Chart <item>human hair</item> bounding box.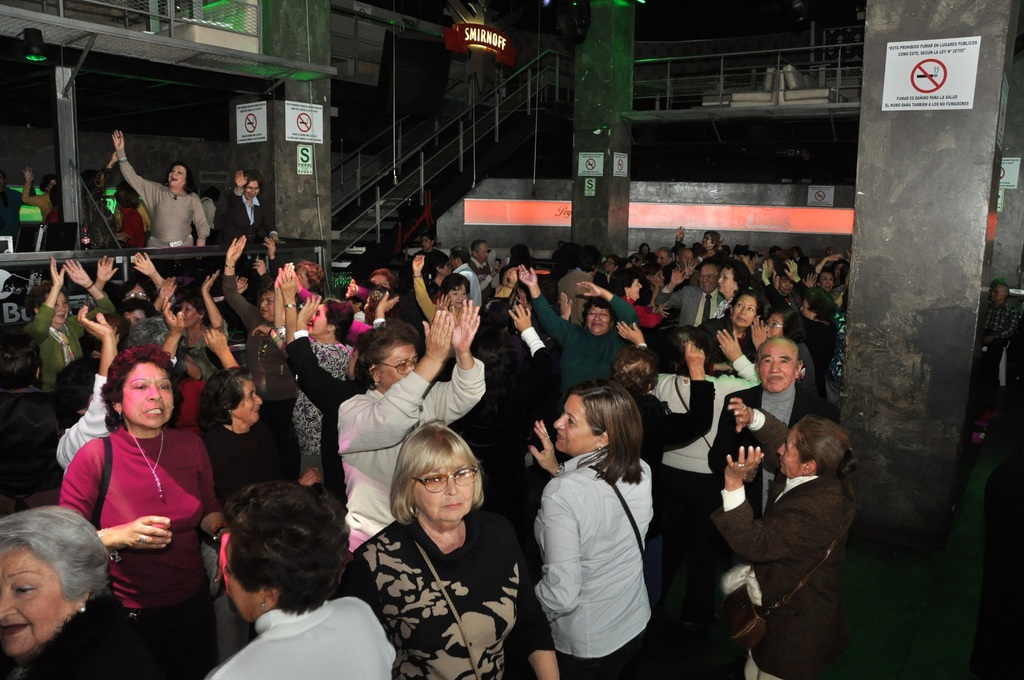
Charted: left=0, top=497, right=110, bottom=597.
